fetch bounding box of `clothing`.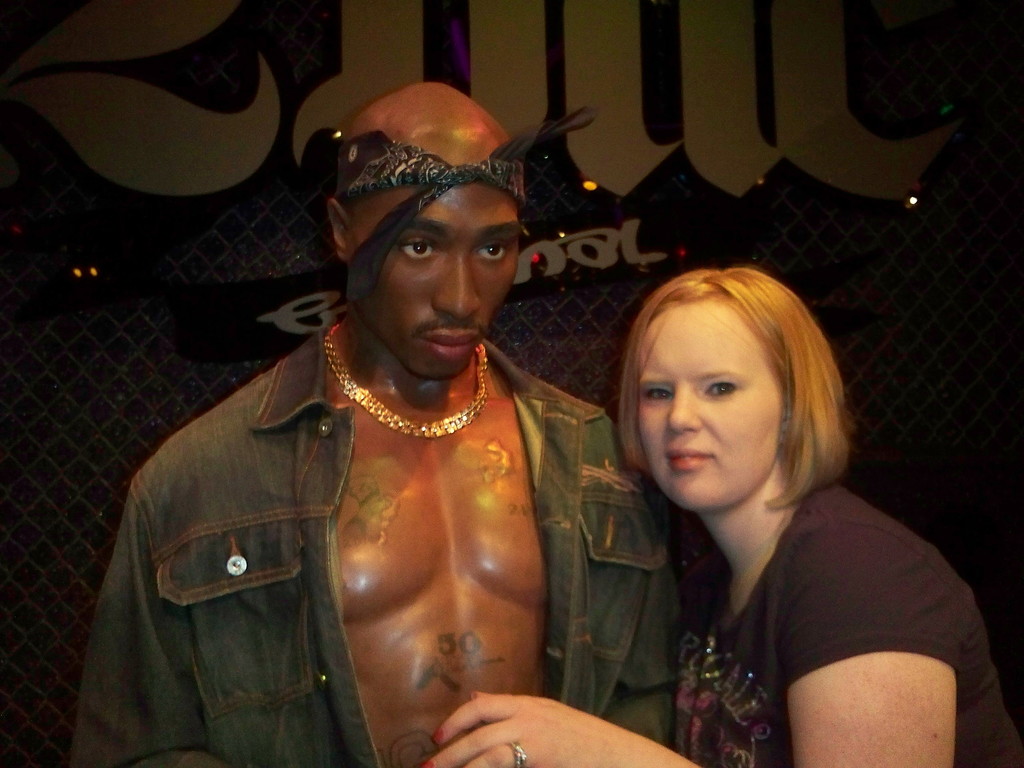
Bbox: (x1=682, y1=476, x2=1023, y2=767).
